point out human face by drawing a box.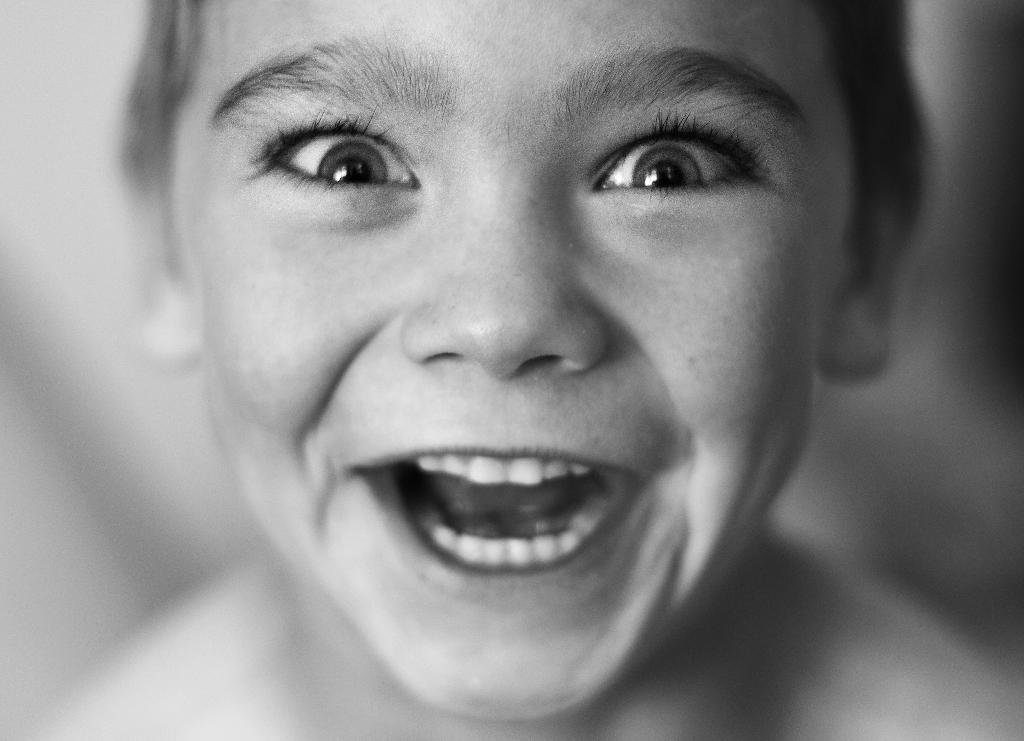
[x1=170, y1=0, x2=852, y2=722].
